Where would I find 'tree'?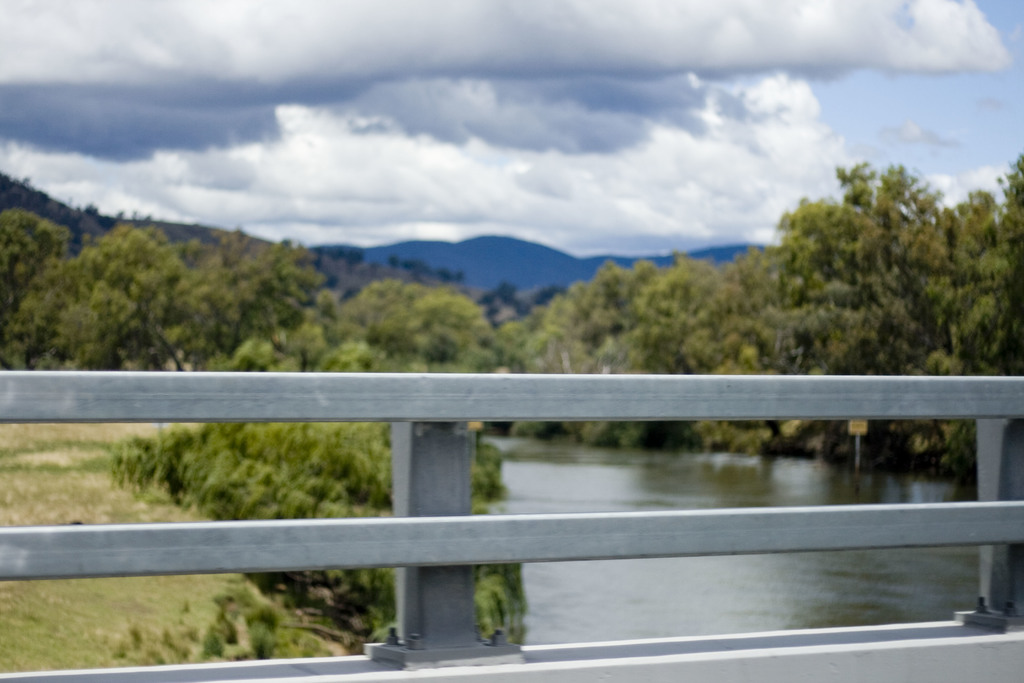
At 943, 172, 1023, 378.
